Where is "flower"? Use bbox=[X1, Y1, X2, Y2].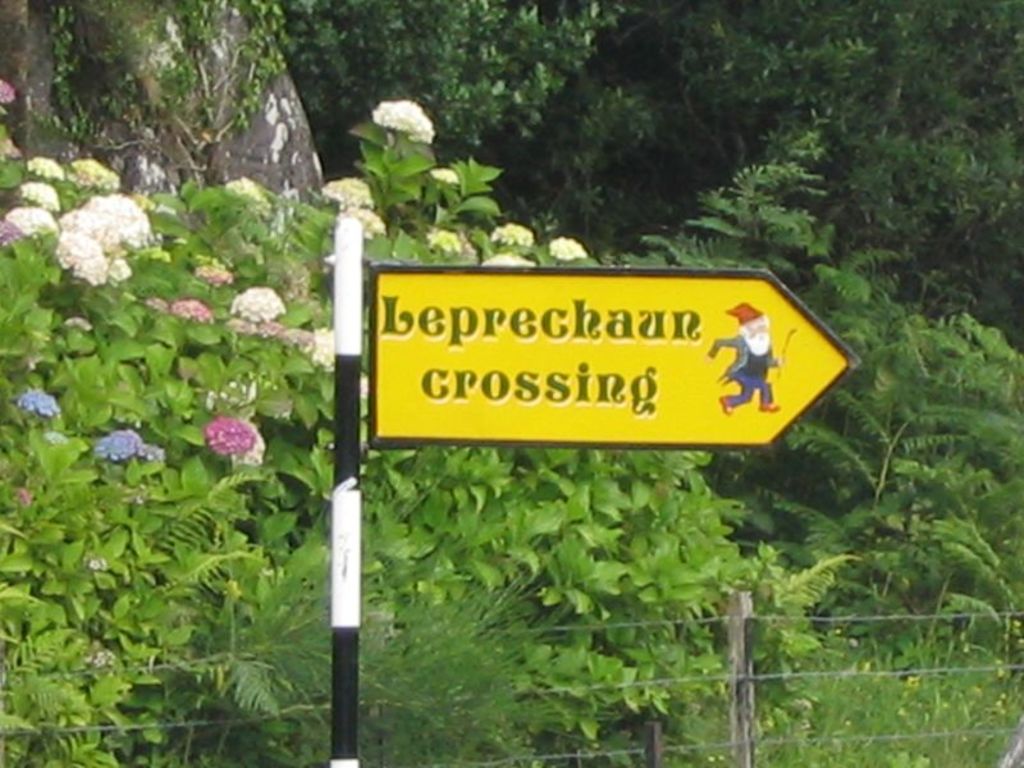
bbox=[357, 209, 384, 236].
